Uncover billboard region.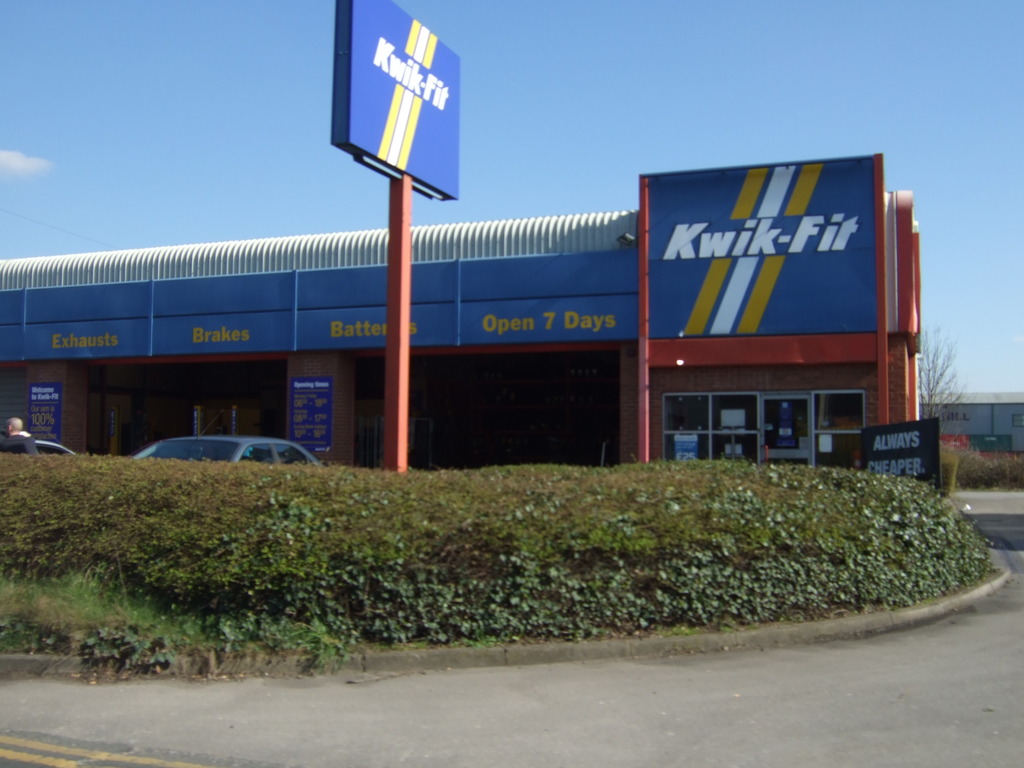
Uncovered: 25:322:149:356.
